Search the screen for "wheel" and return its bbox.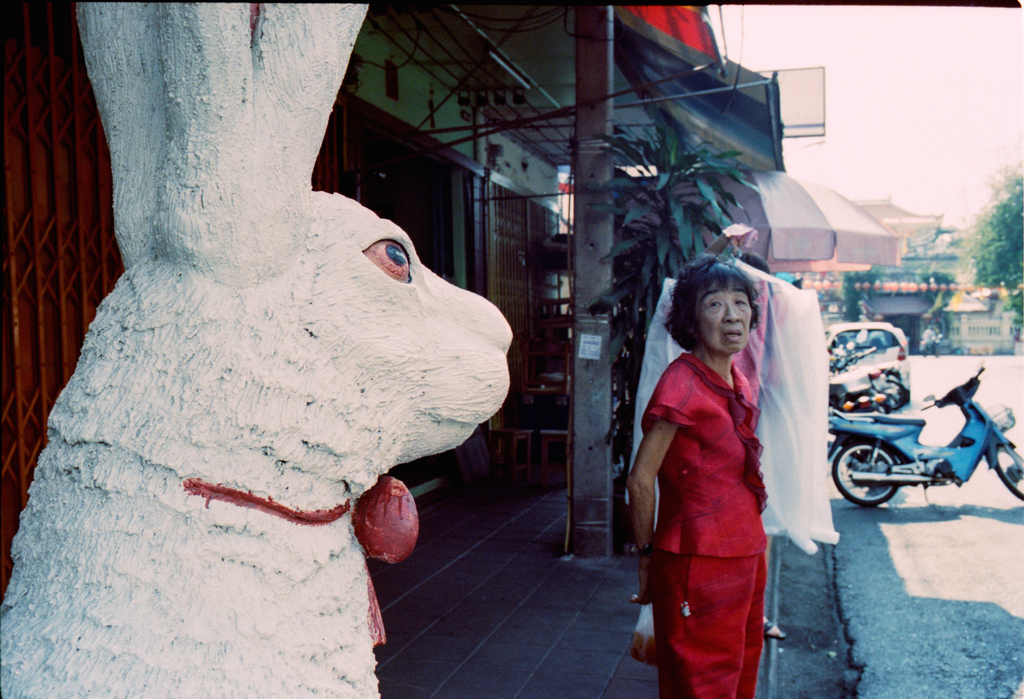
Found: bbox=[829, 438, 895, 508].
